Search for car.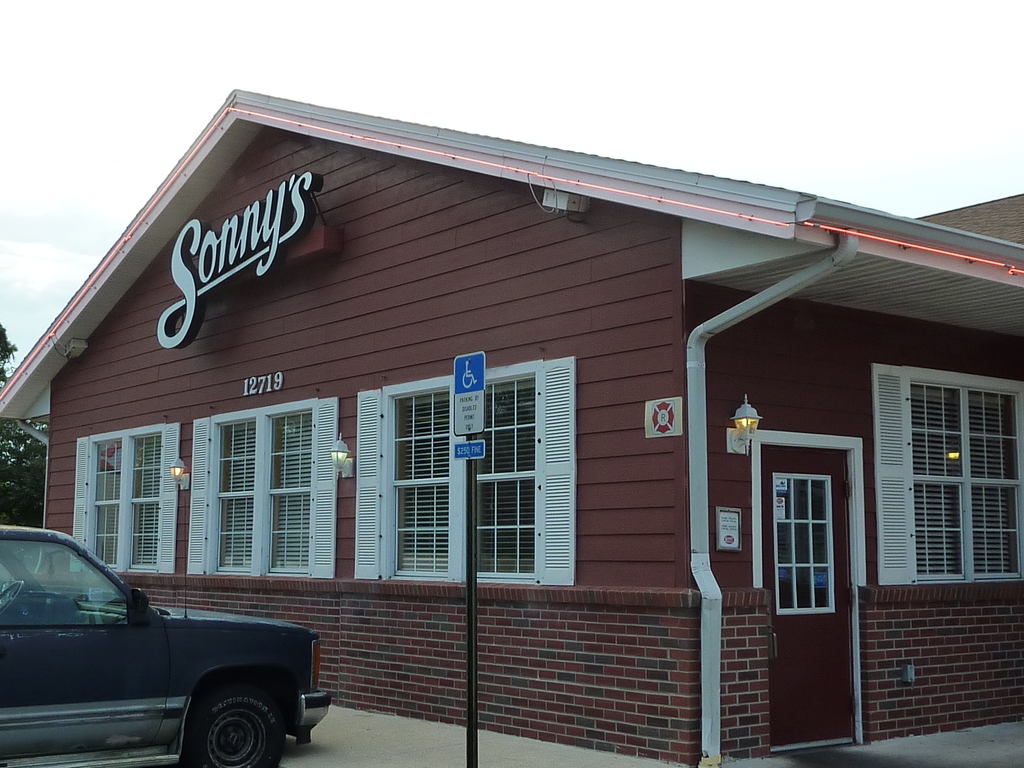
Found at x1=0, y1=520, x2=334, y2=767.
